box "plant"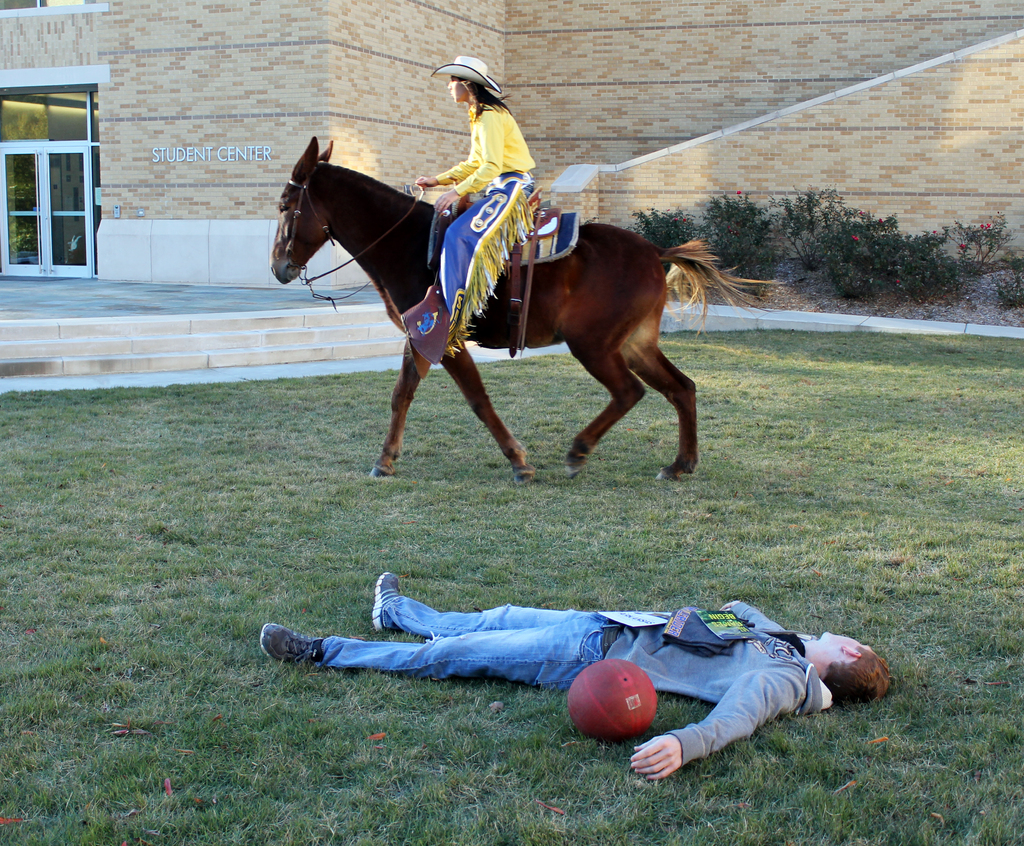
detection(950, 209, 1008, 286)
